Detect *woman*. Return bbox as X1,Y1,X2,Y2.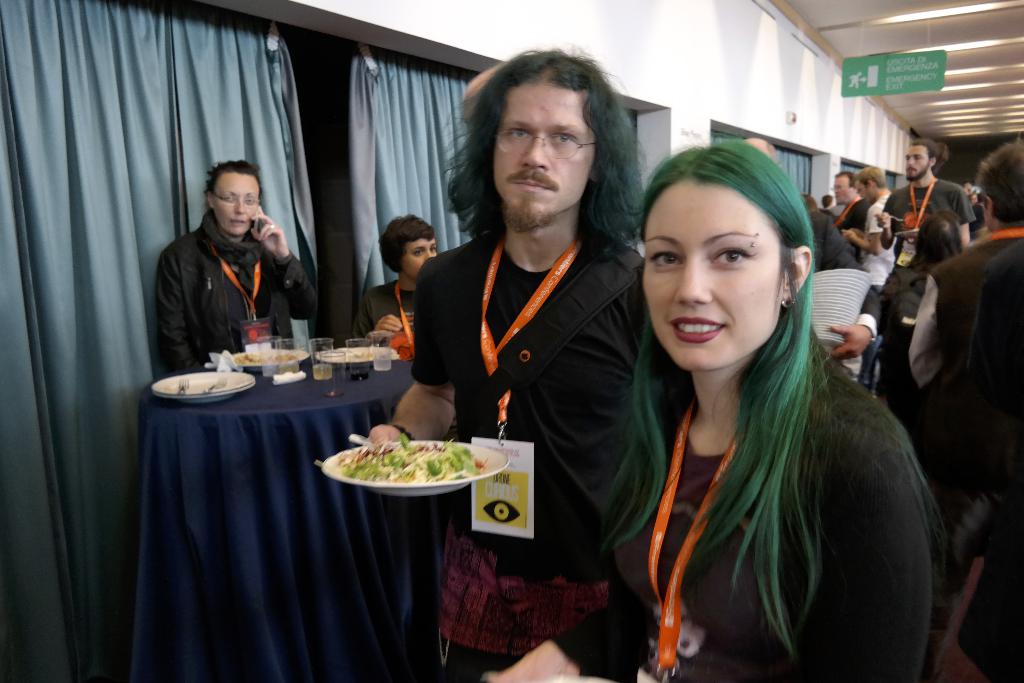
350,208,444,341.
